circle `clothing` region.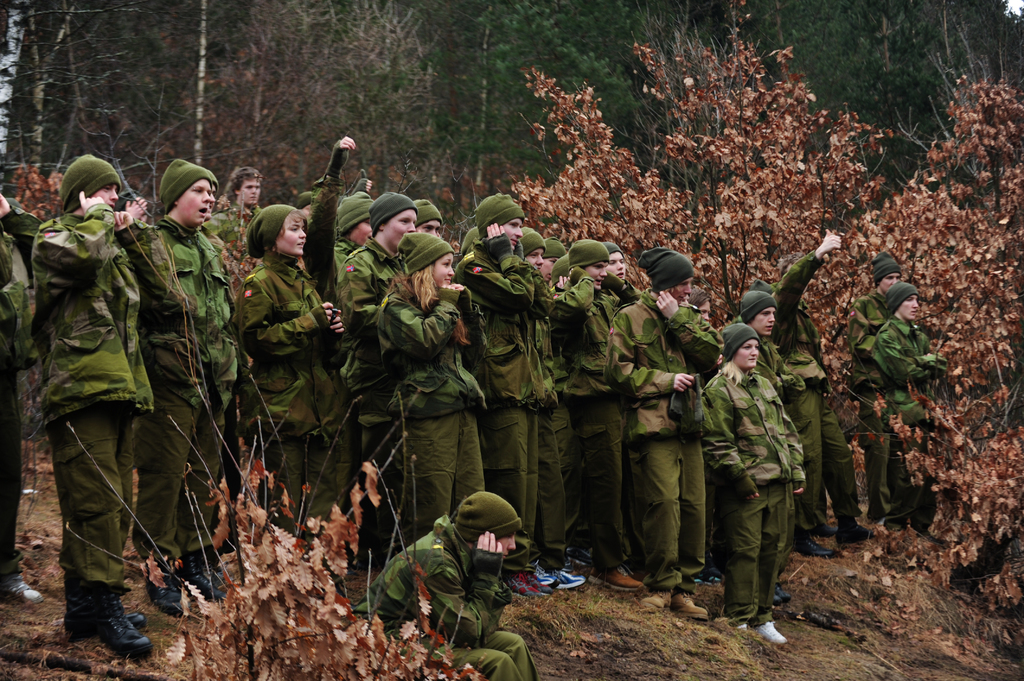
Region: locate(448, 241, 565, 569).
